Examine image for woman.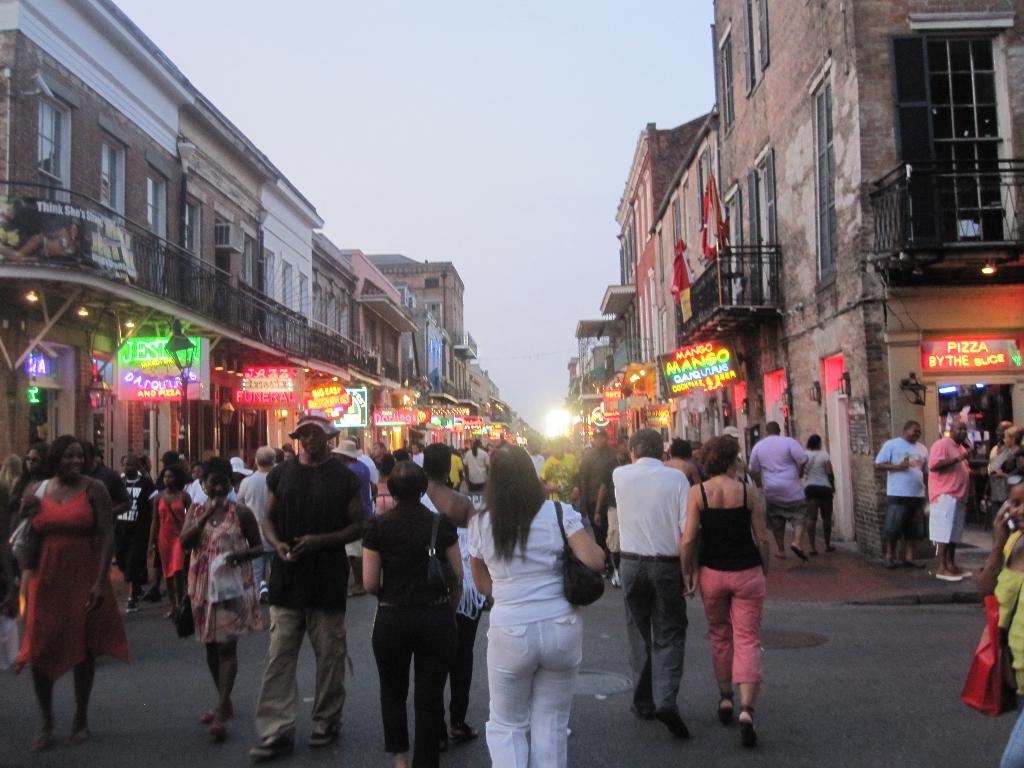
Examination result: [x1=973, y1=472, x2=1023, y2=767].
